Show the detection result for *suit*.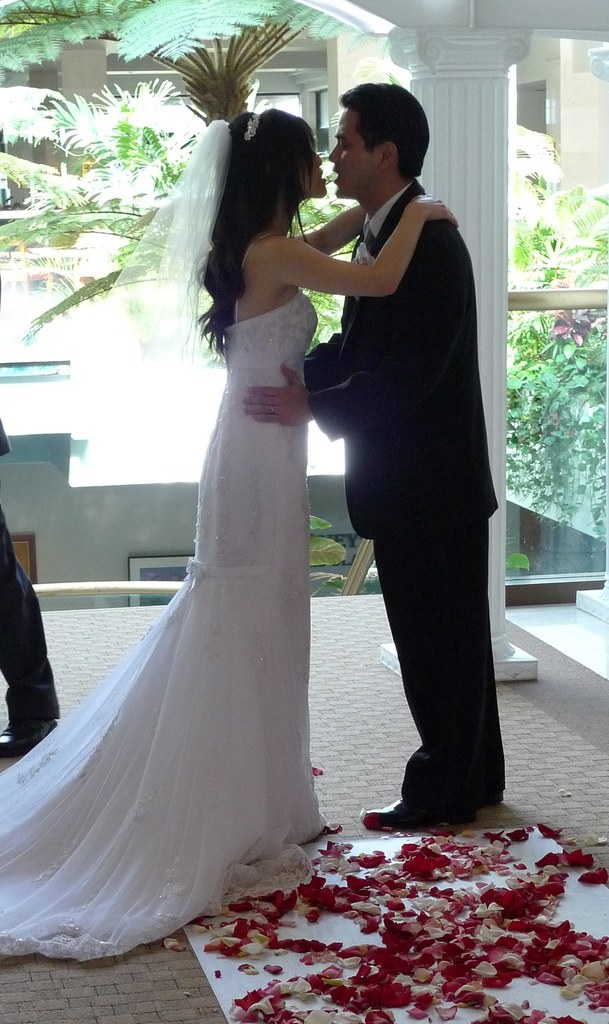
[300,108,522,849].
